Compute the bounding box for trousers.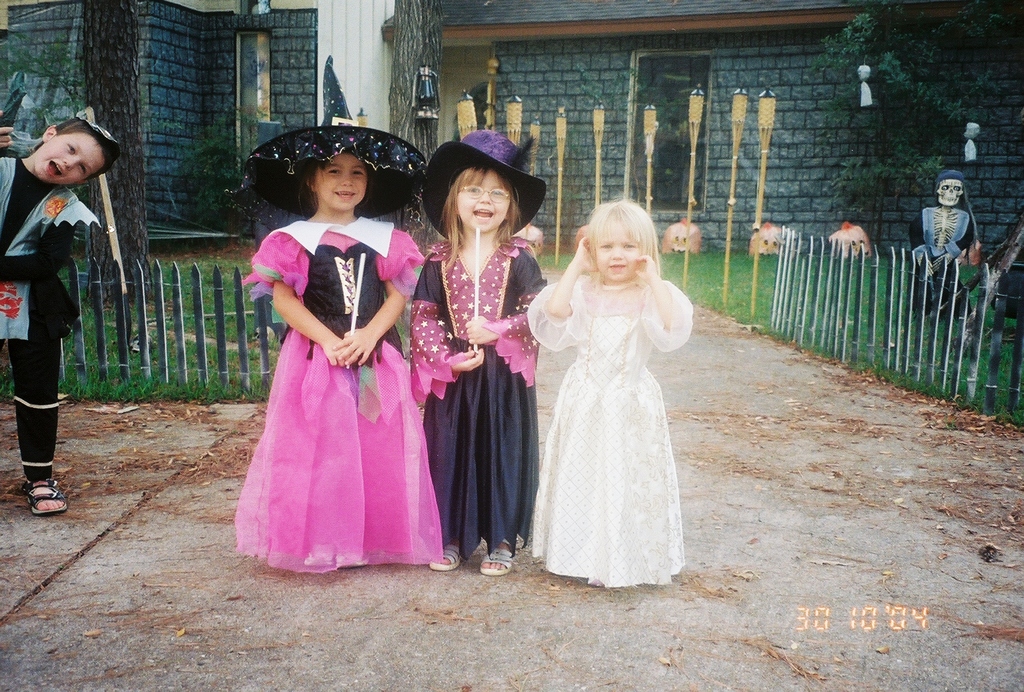
1/341/63/477.
